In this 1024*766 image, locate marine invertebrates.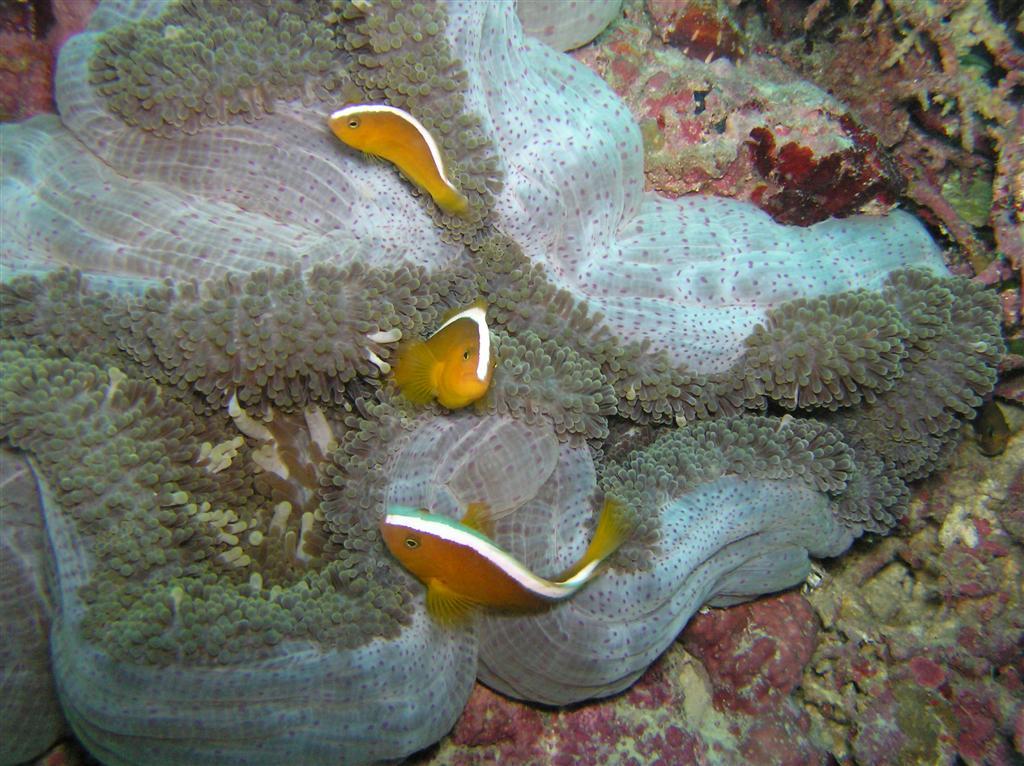
Bounding box: 383:497:642:622.
